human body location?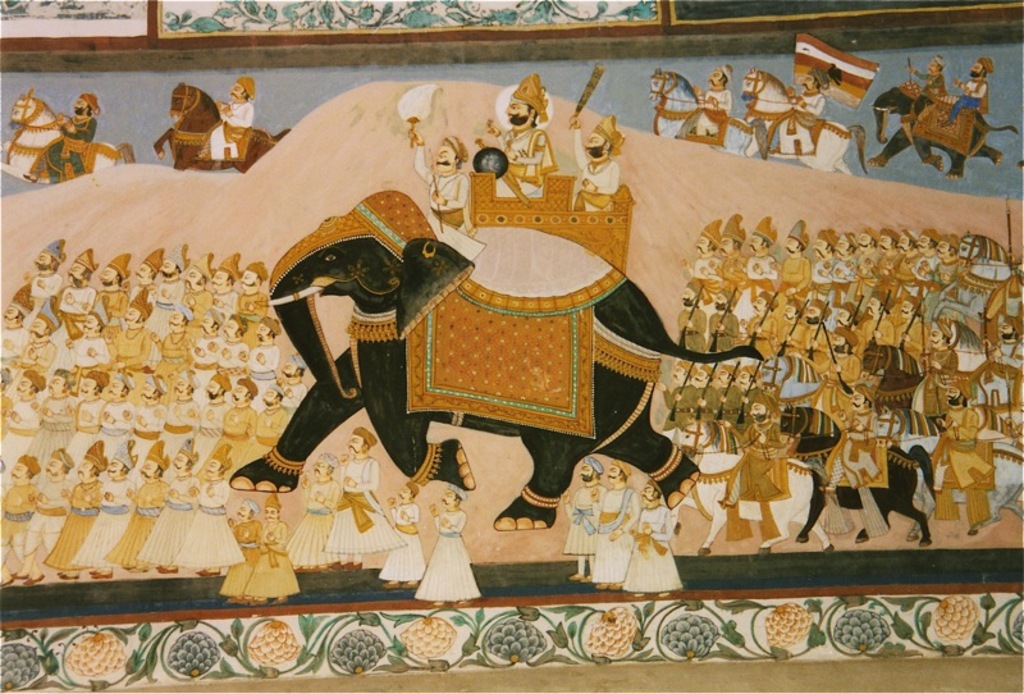
411:132:466:233
